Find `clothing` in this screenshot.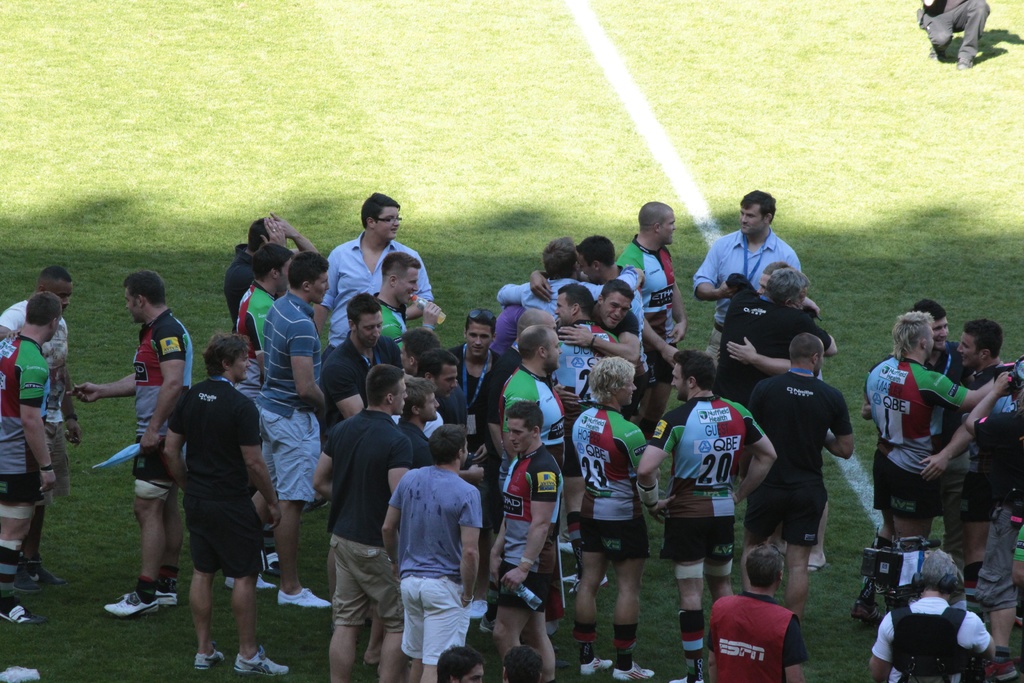
The bounding box for `clothing` is bbox=(135, 311, 186, 490).
